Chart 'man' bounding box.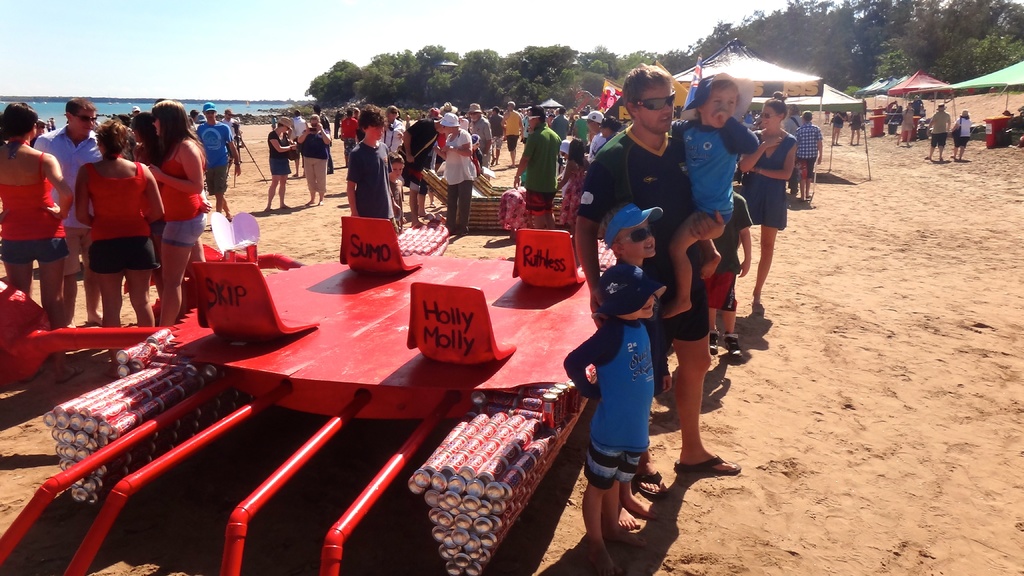
Charted: (500, 100, 525, 169).
